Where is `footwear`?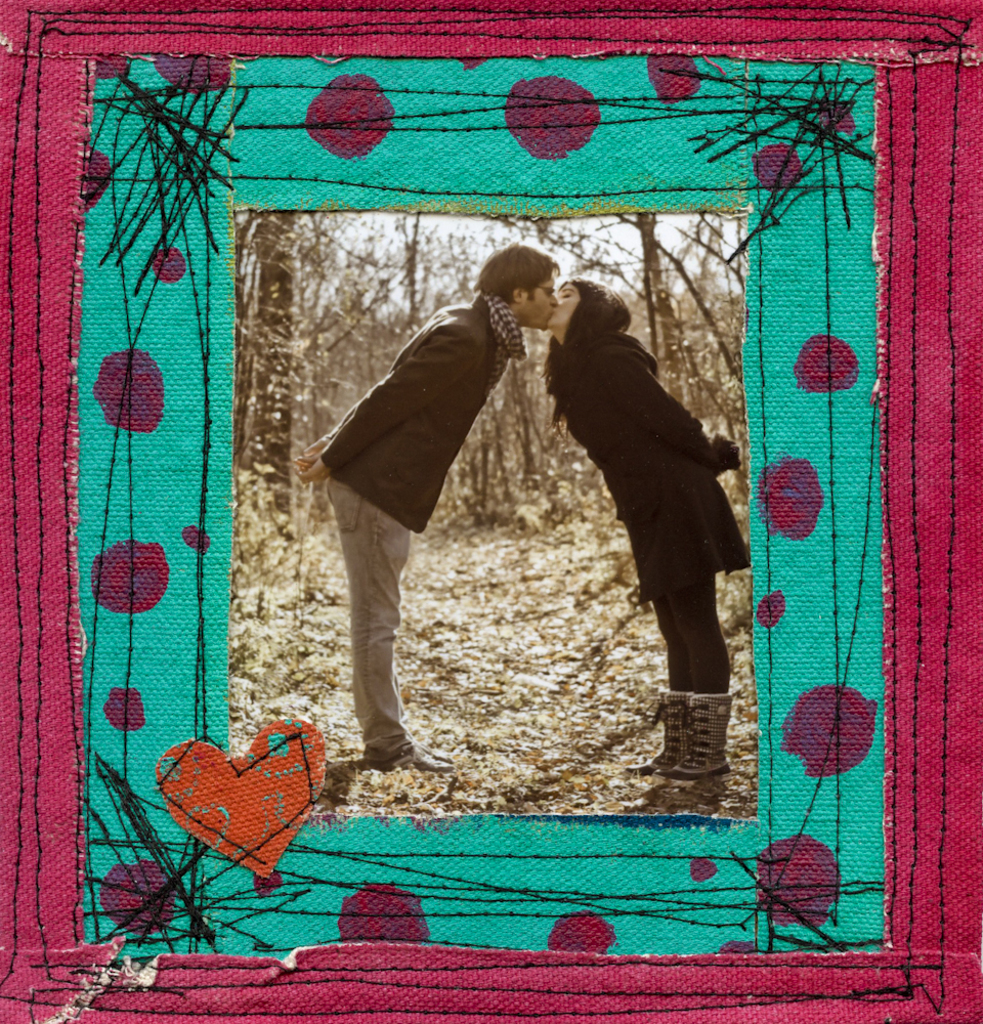
(x1=361, y1=742, x2=452, y2=771).
